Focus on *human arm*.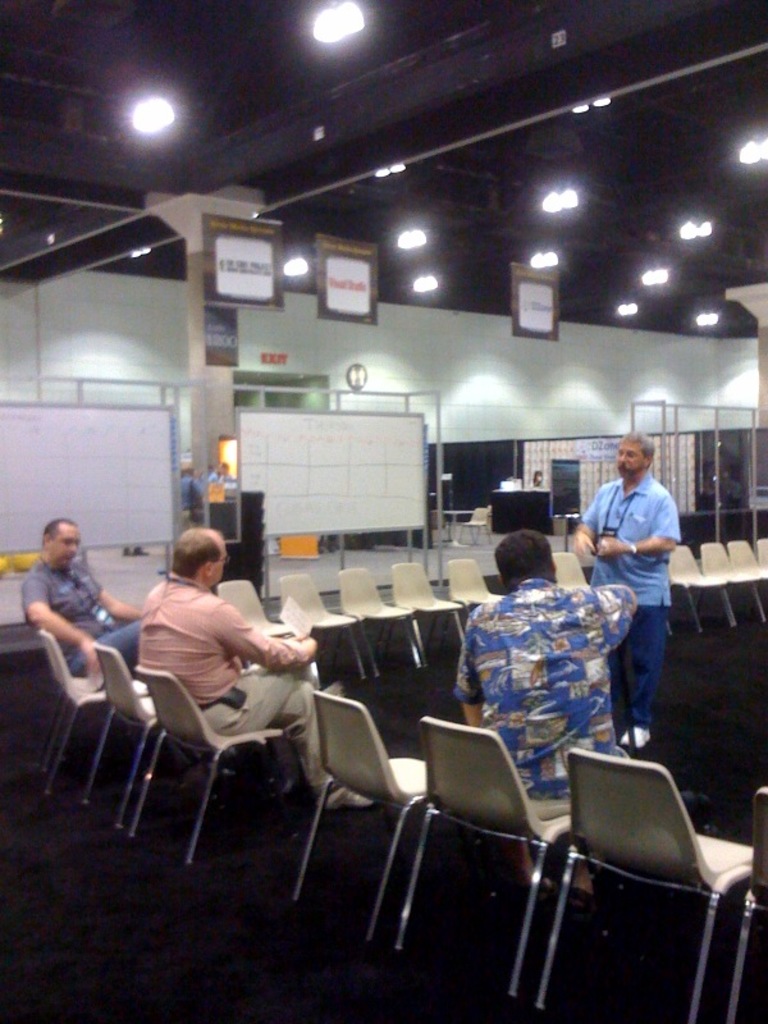
Focused at Rect(571, 485, 607, 566).
